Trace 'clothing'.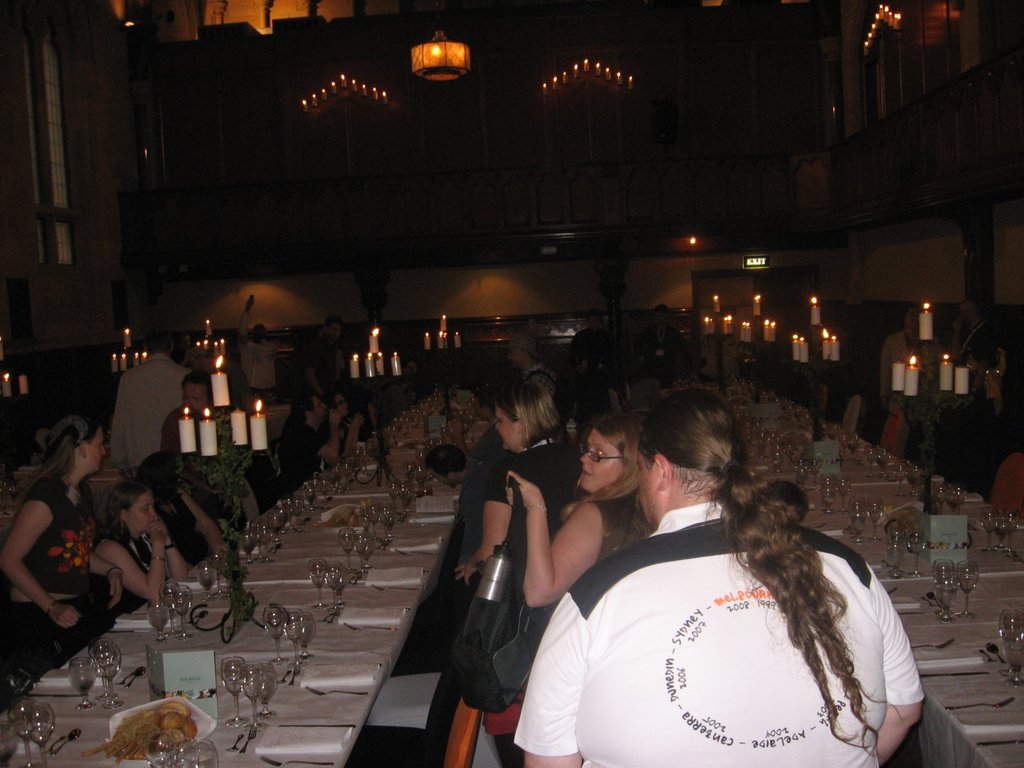
Traced to (279, 421, 324, 503).
